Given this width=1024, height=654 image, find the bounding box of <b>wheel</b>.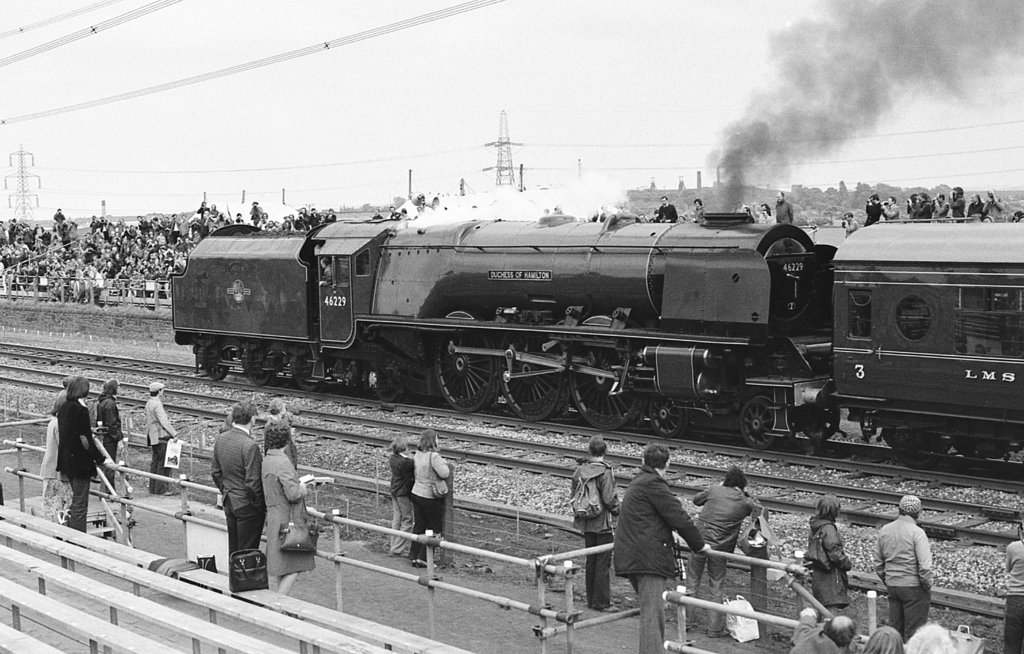
bbox(639, 395, 692, 442).
